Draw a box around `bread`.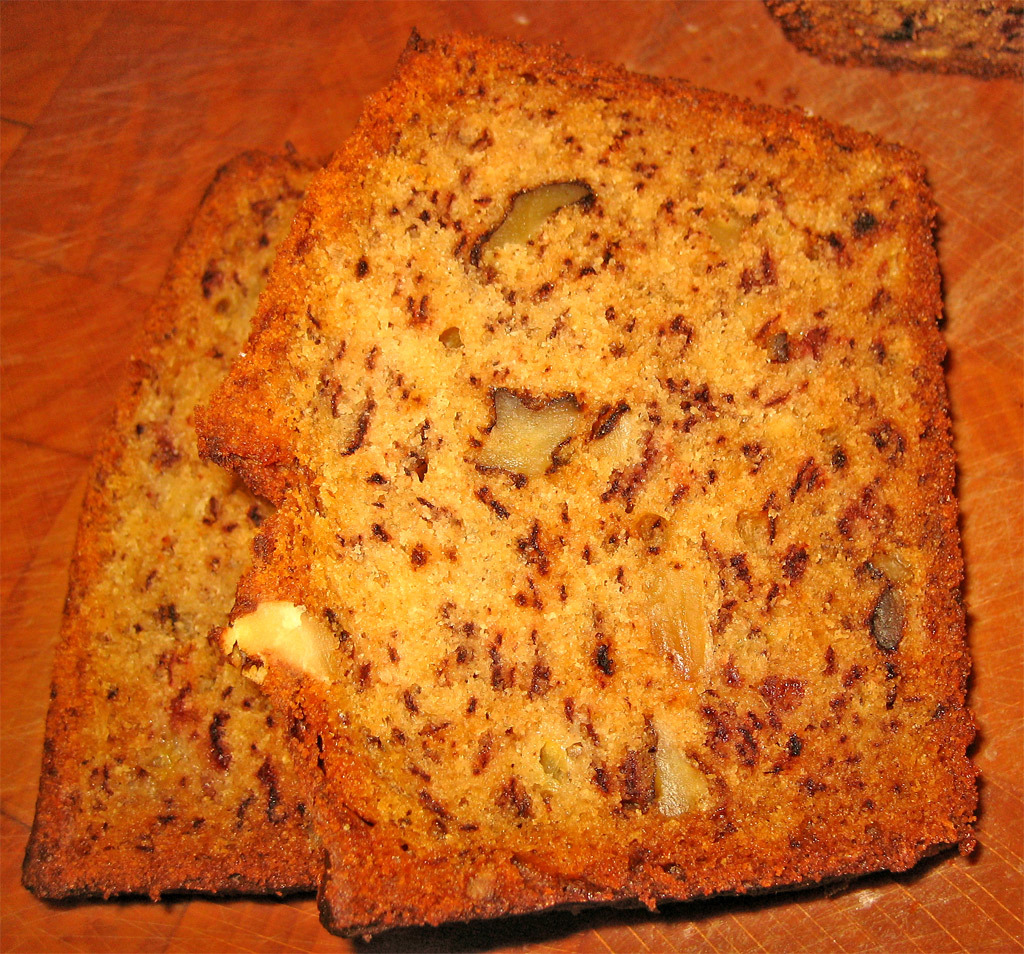
[190,28,978,936].
